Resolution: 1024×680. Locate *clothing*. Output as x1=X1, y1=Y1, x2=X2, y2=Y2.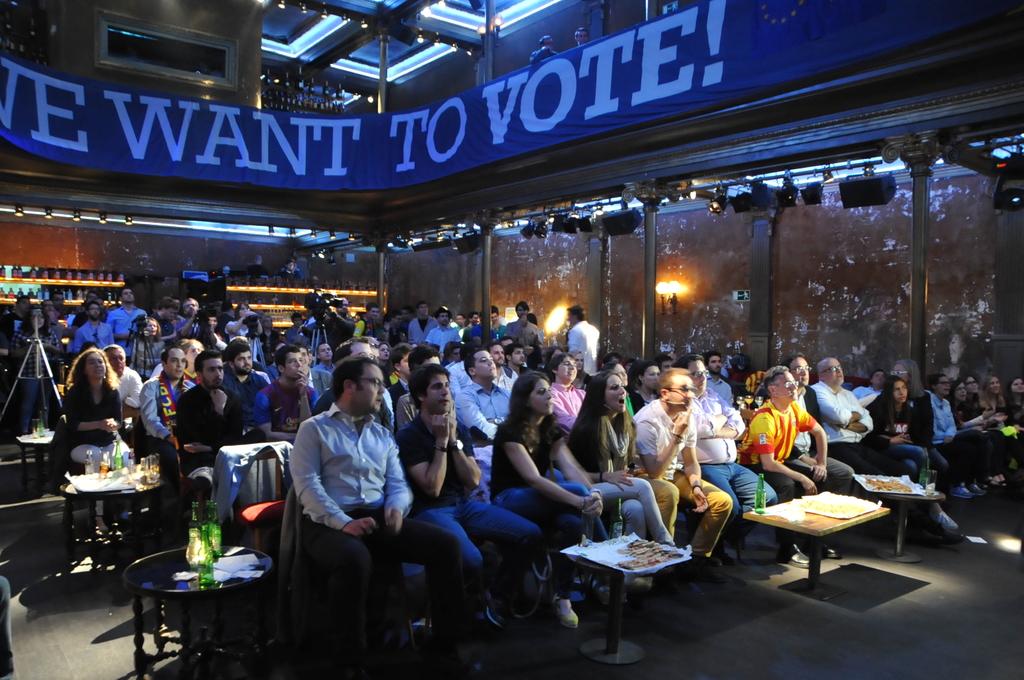
x1=694, y1=389, x2=779, y2=549.
